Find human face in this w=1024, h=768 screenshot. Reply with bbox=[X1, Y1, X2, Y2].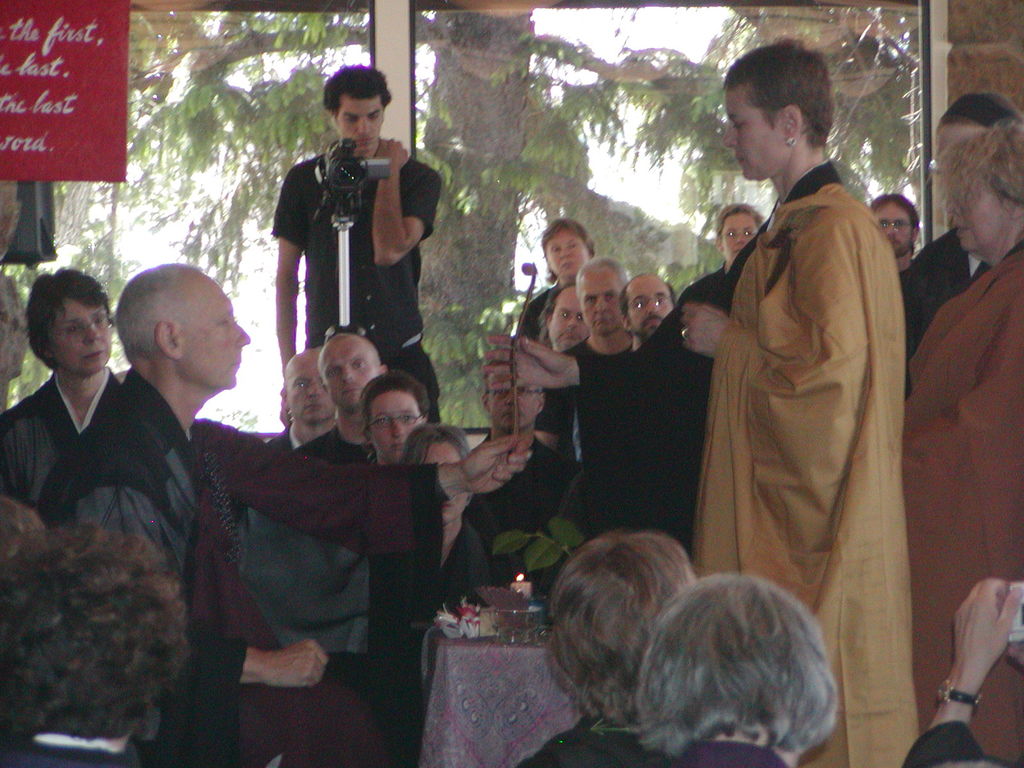
bbox=[545, 282, 593, 355].
